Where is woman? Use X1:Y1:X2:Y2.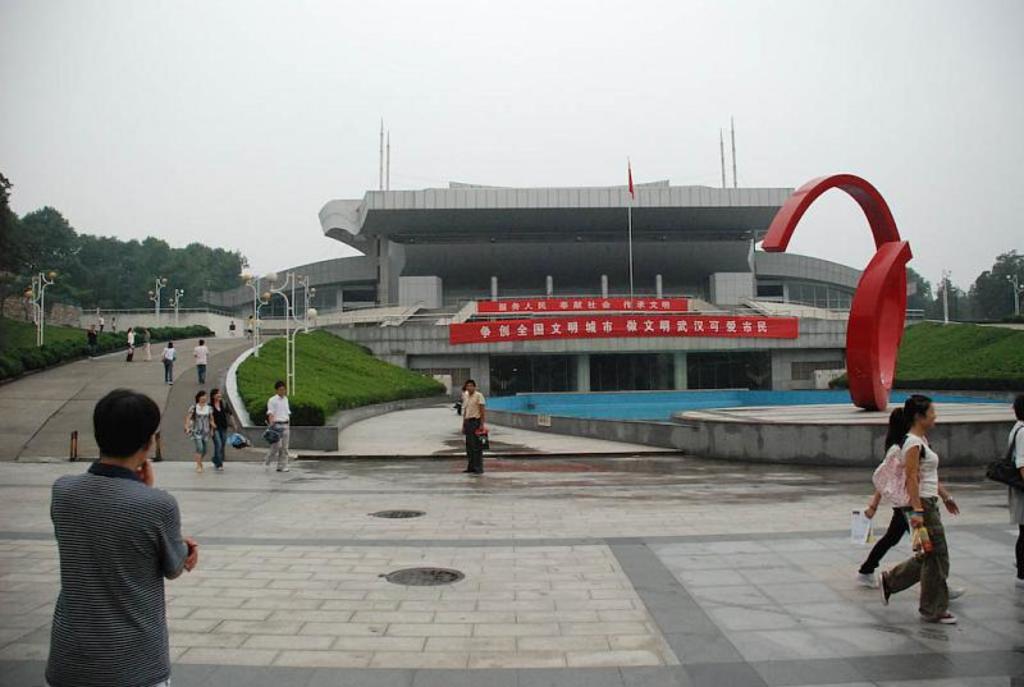
877:399:973:627.
